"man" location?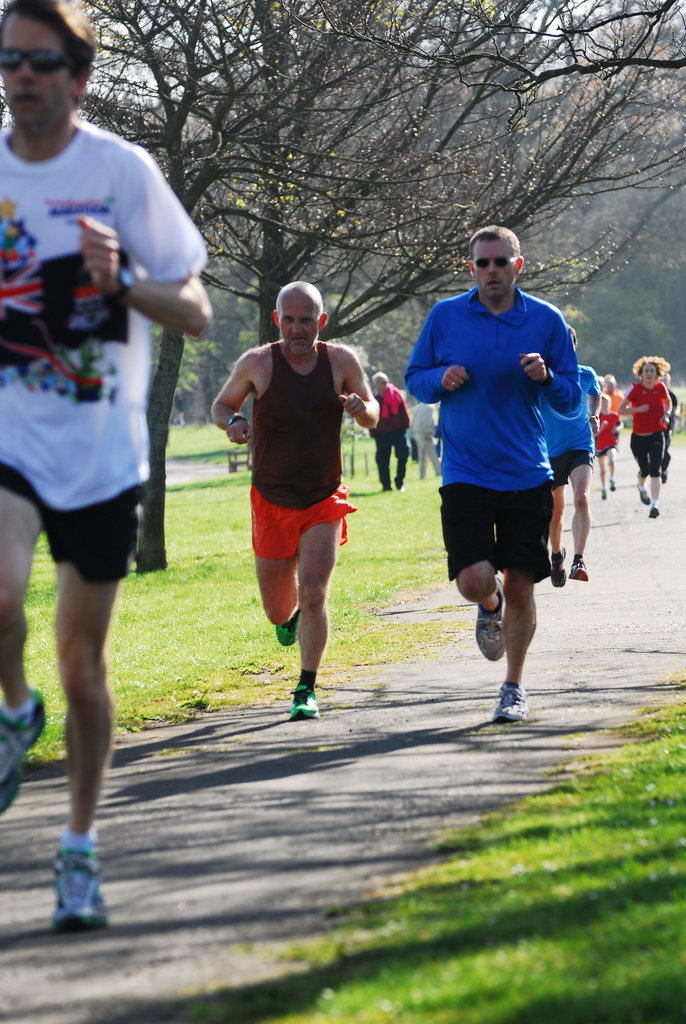
select_region(212, 278, 378, 719)
